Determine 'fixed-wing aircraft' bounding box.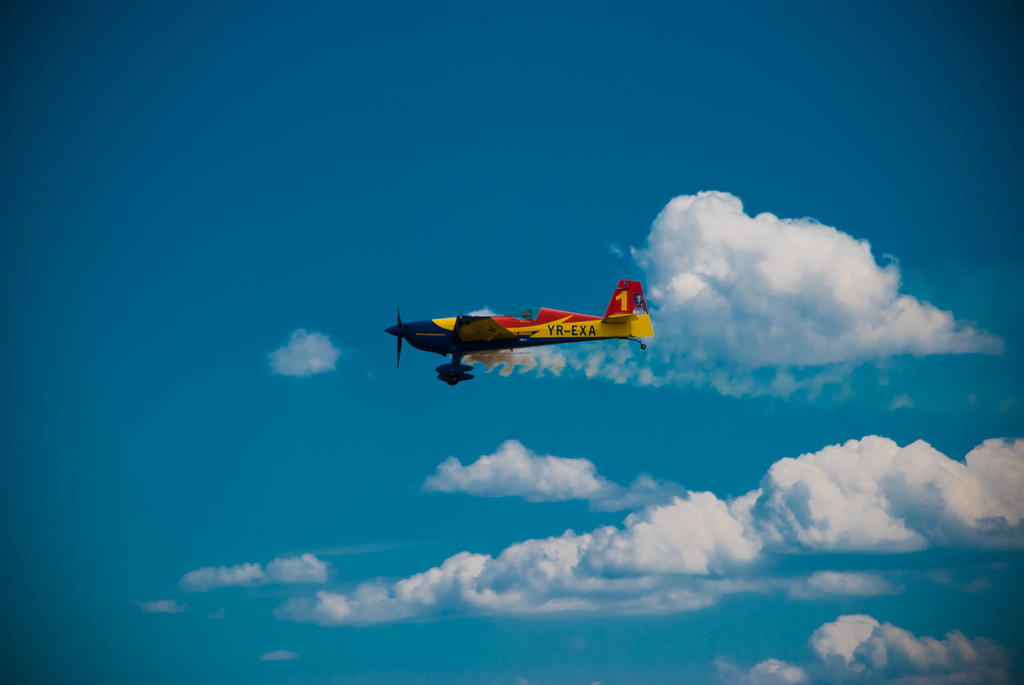
Determined: <box>379,276,671,388</box>.
